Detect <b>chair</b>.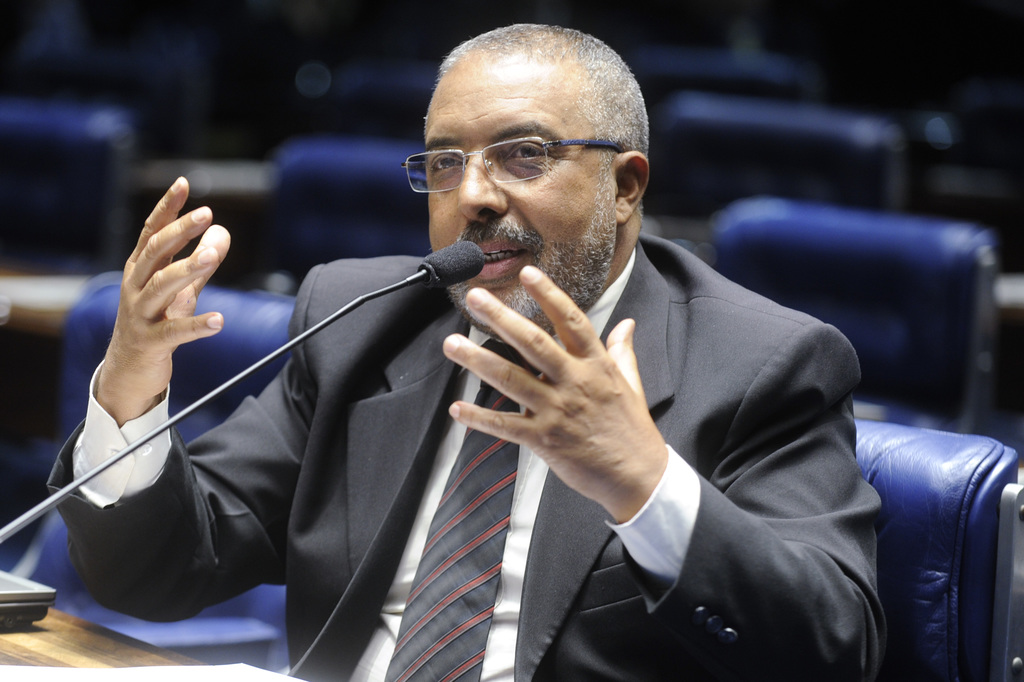
Detected at [704, 186, 995, 427].
